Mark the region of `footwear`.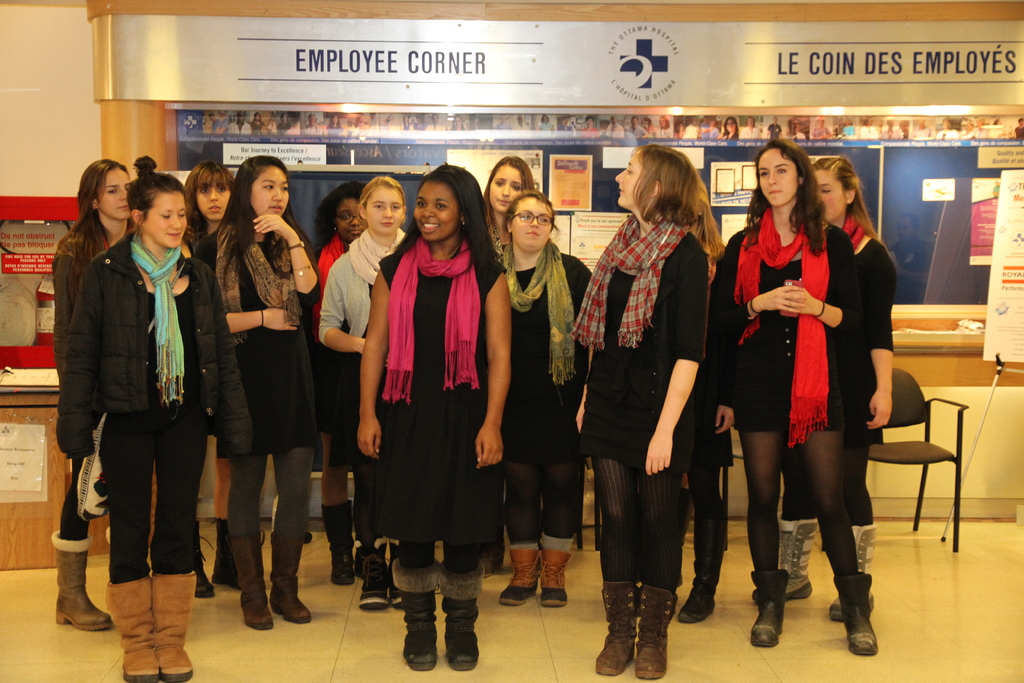
Region: left=150, top=566, right=199, bottom=682.
